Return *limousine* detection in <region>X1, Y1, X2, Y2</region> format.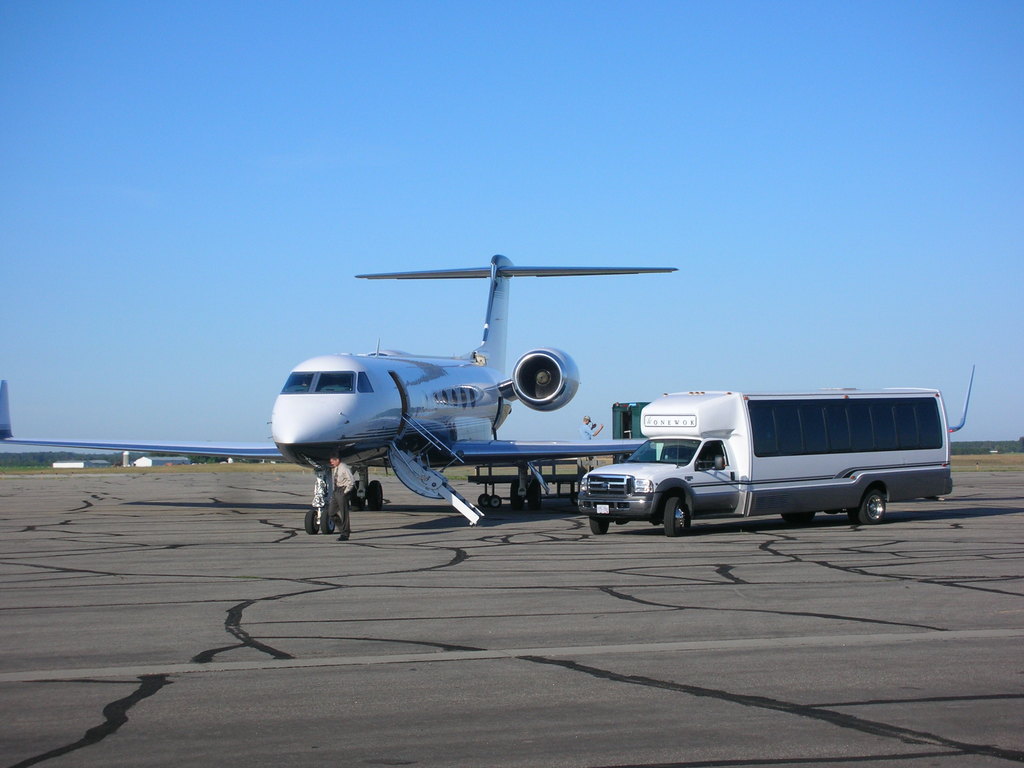
<region>575, 364, 975, 538</region>.
